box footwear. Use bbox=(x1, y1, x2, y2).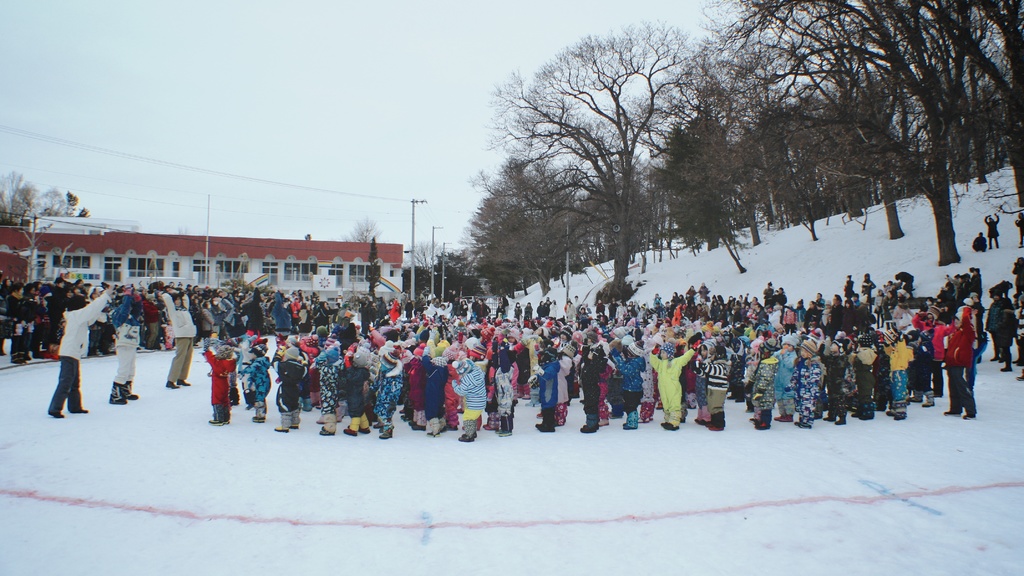
bbox=(396, 408, 404, 413).
